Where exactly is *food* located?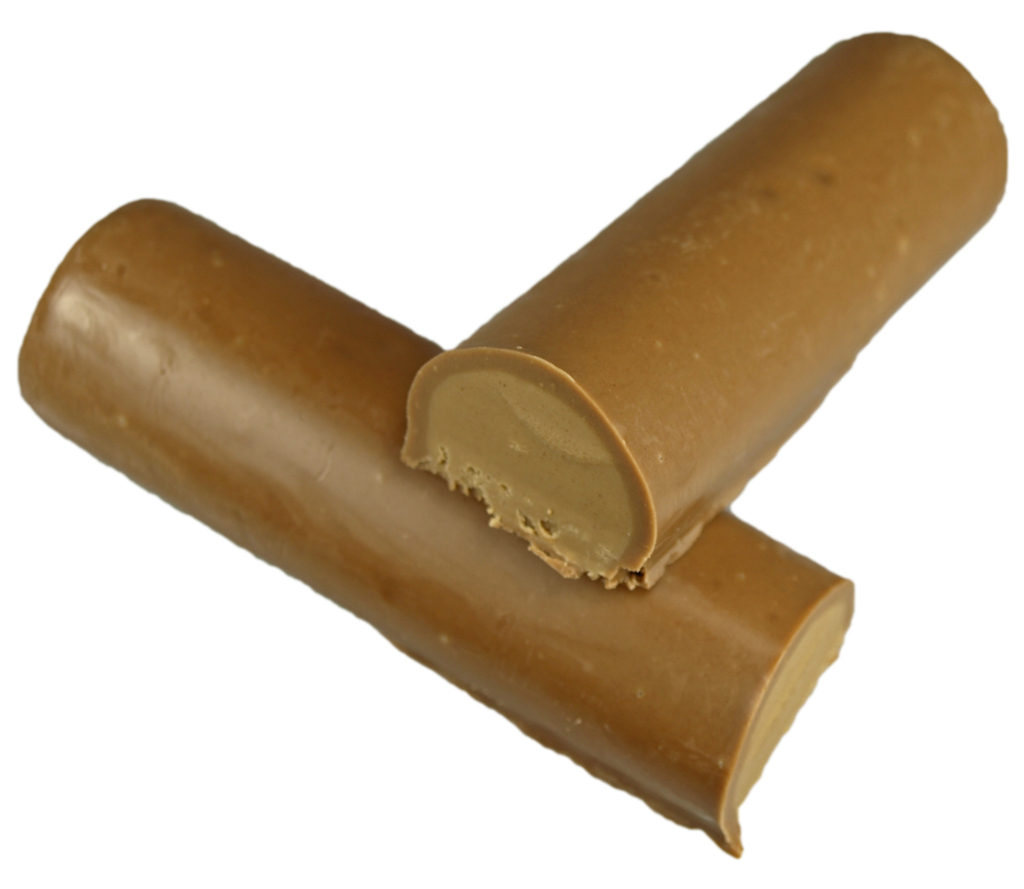
Its bounding box is <region>395, 33, 1005, 581</region>.
